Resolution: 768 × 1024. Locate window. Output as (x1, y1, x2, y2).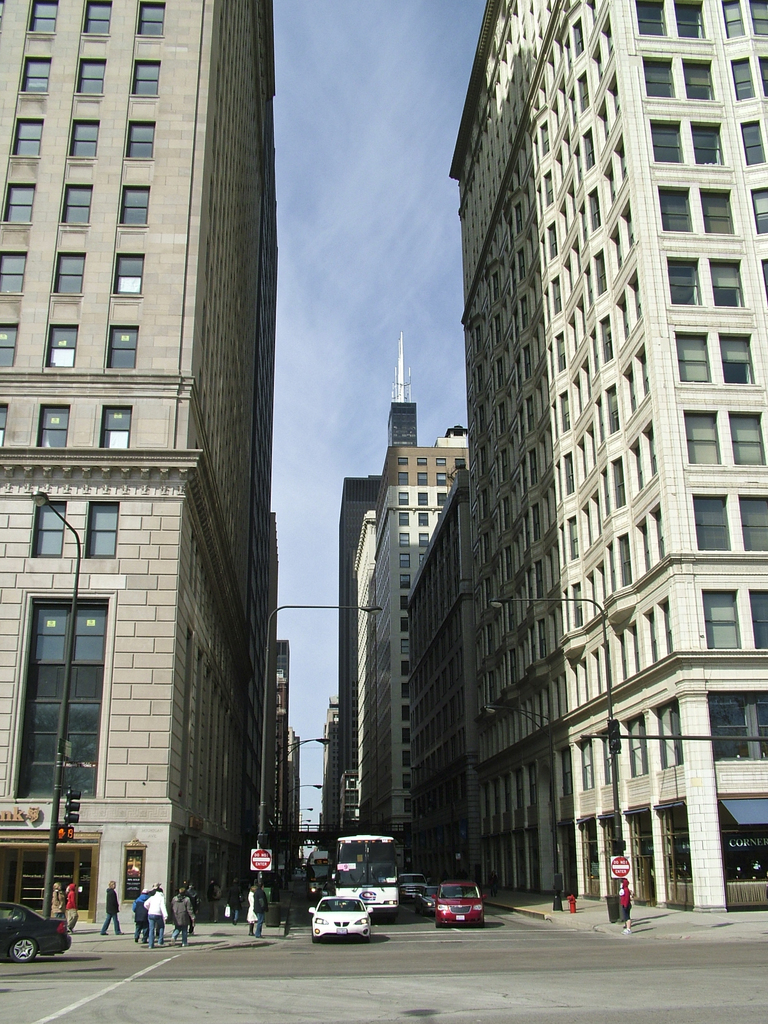
(579, 127, 596, 172).
